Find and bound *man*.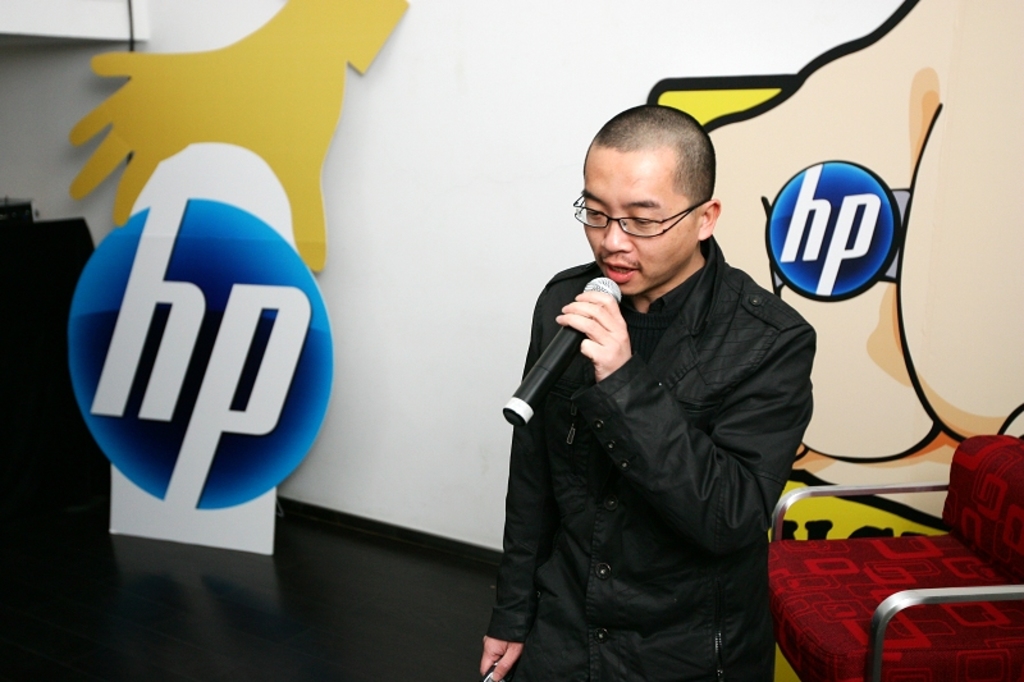
Bound: bbox(489, 93, 845, 677).
